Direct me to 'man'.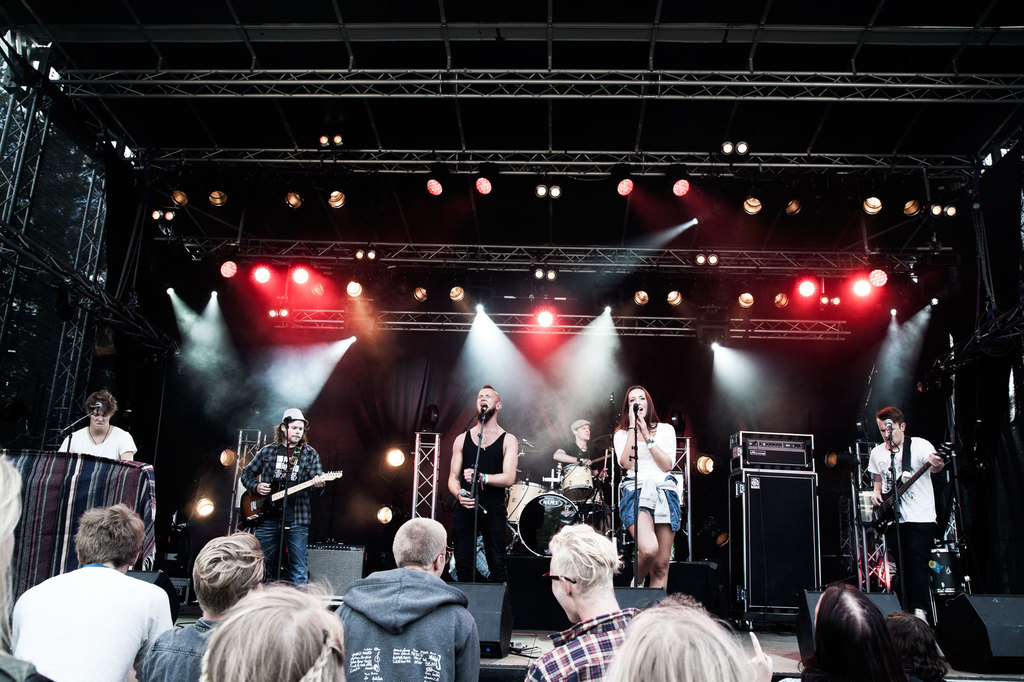
Direction: crop(866, 406, 942, 616).
